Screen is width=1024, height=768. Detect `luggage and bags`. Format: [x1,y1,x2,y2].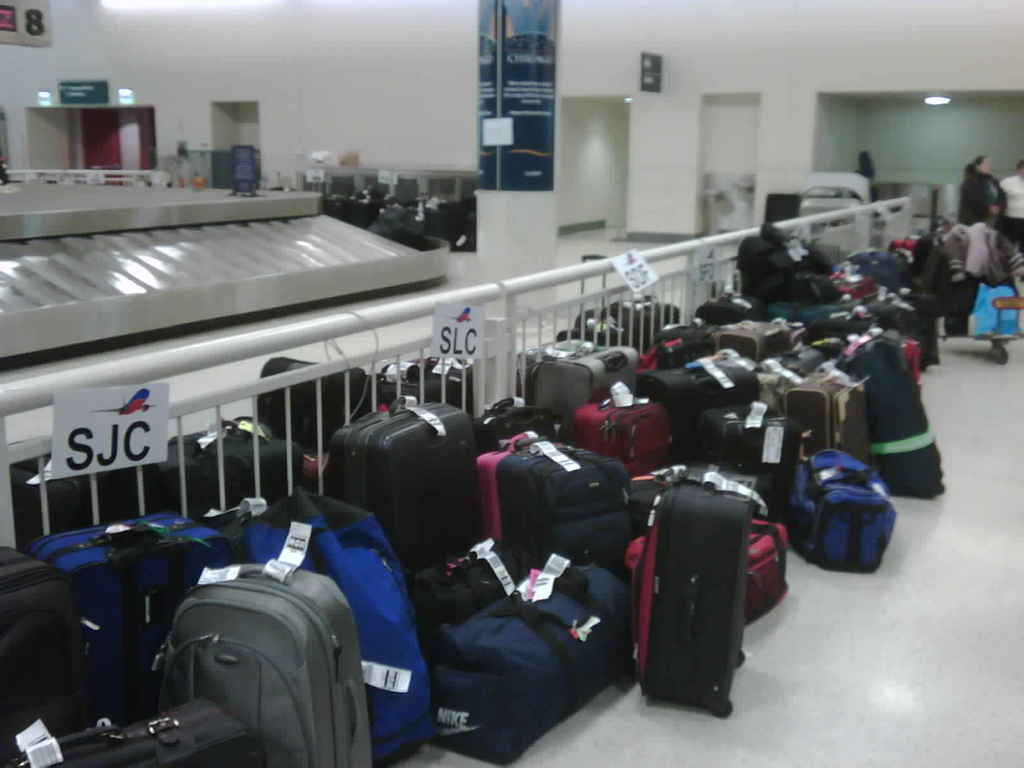
[636,519,792,632].
